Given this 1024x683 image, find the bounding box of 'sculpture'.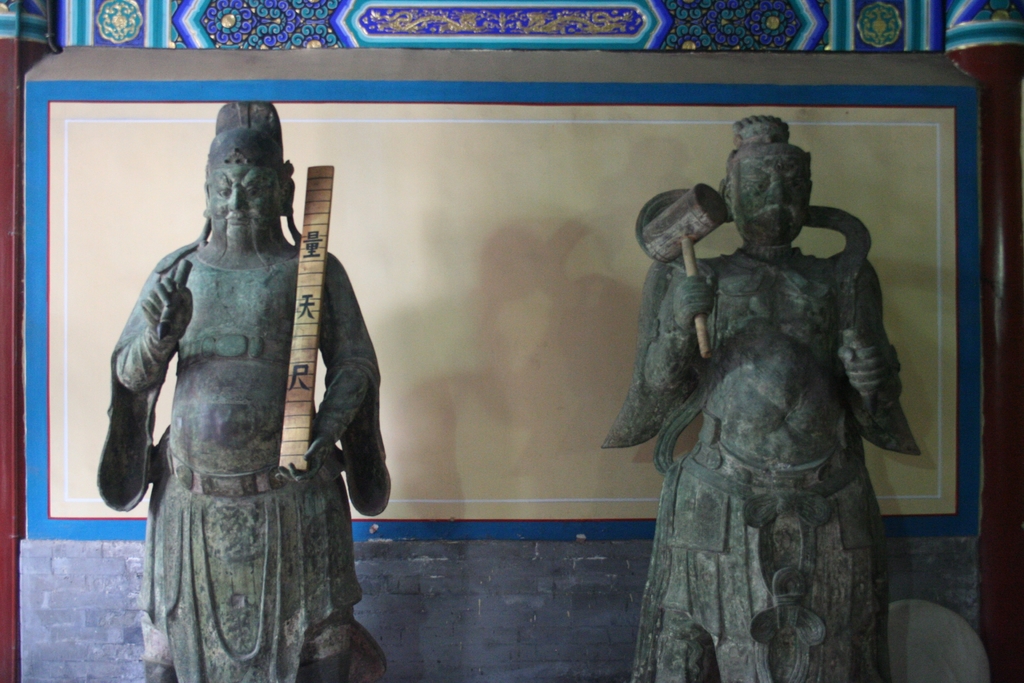
detection(84, 109, 362, 673).
